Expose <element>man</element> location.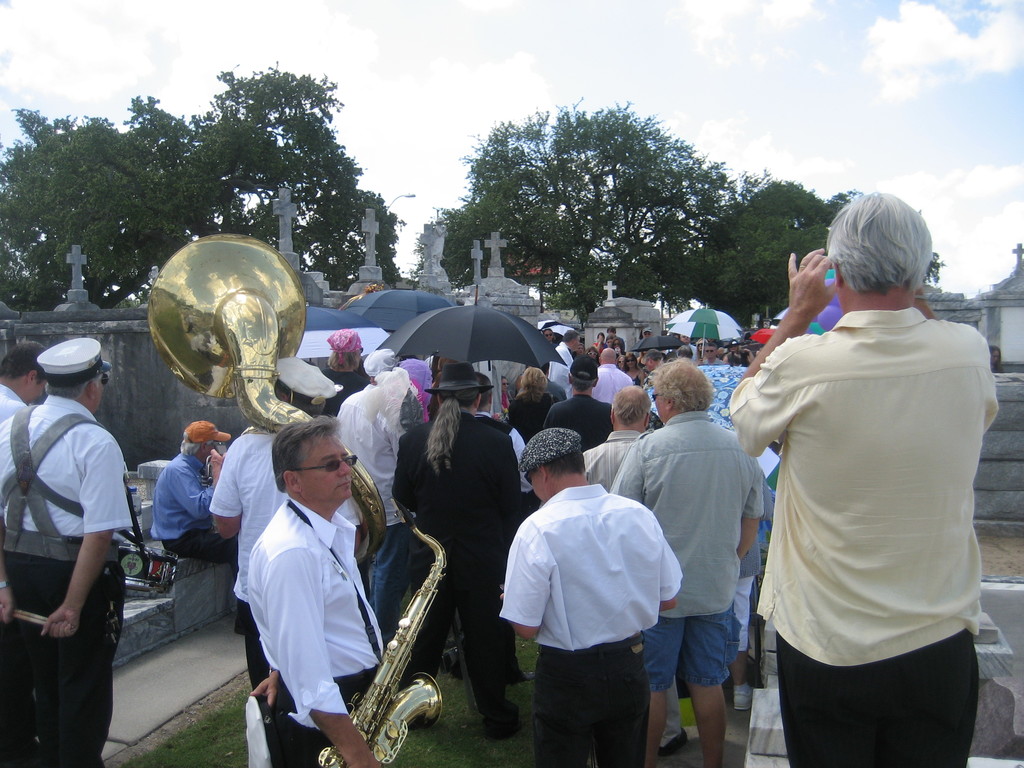
Exposed at left=3, top=346, right=57, bottom=415.
